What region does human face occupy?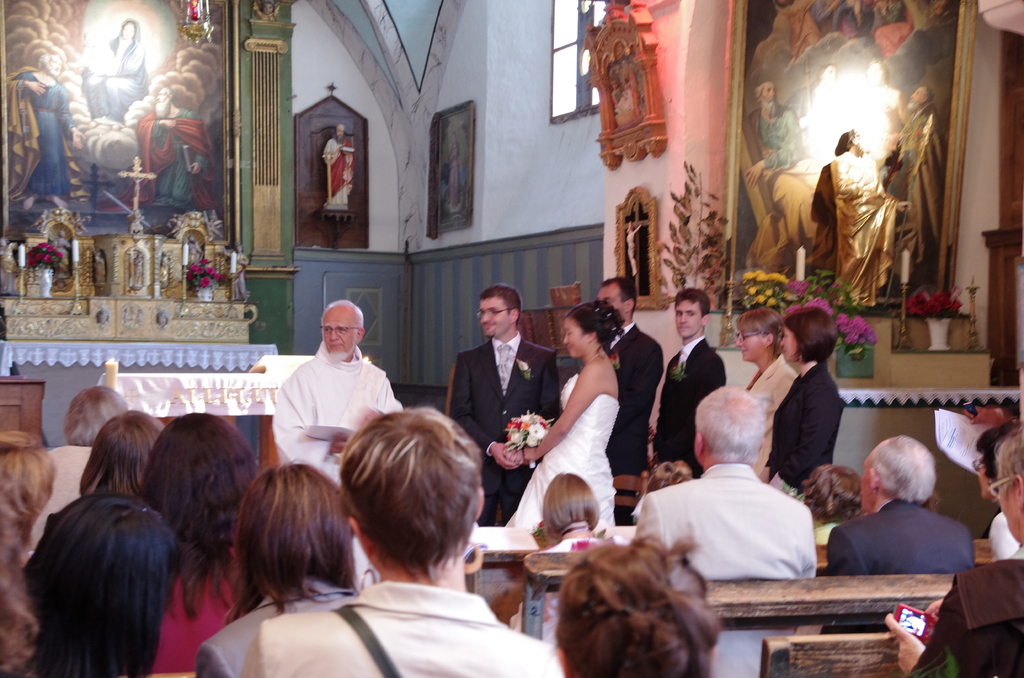
(596,284,628,316).
